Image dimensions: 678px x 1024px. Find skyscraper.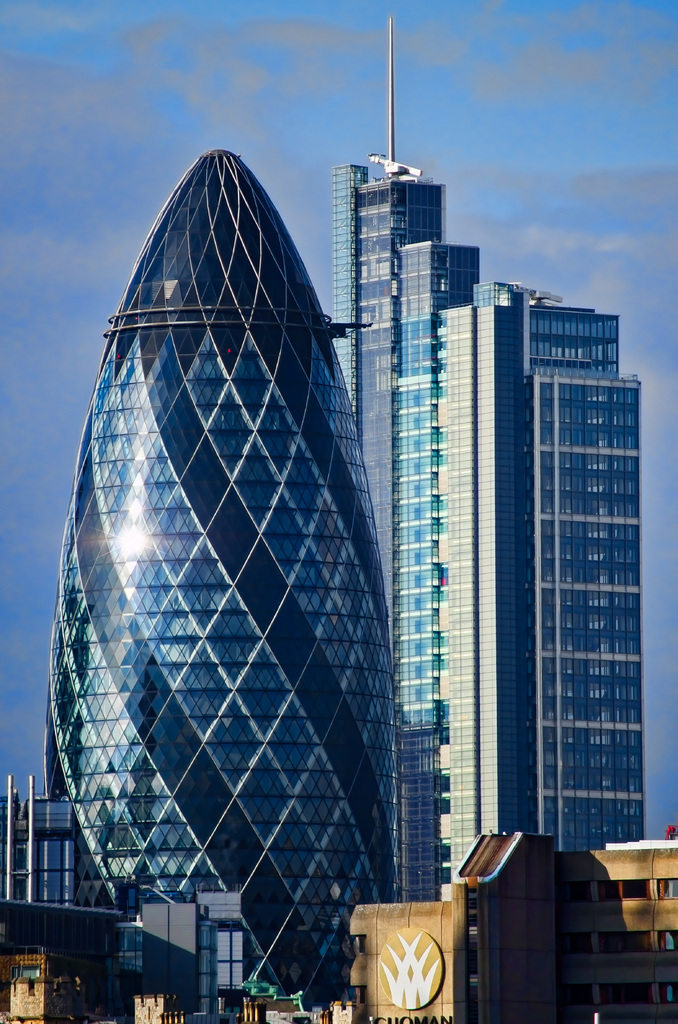
box=[47, 150, 399, 1023].
